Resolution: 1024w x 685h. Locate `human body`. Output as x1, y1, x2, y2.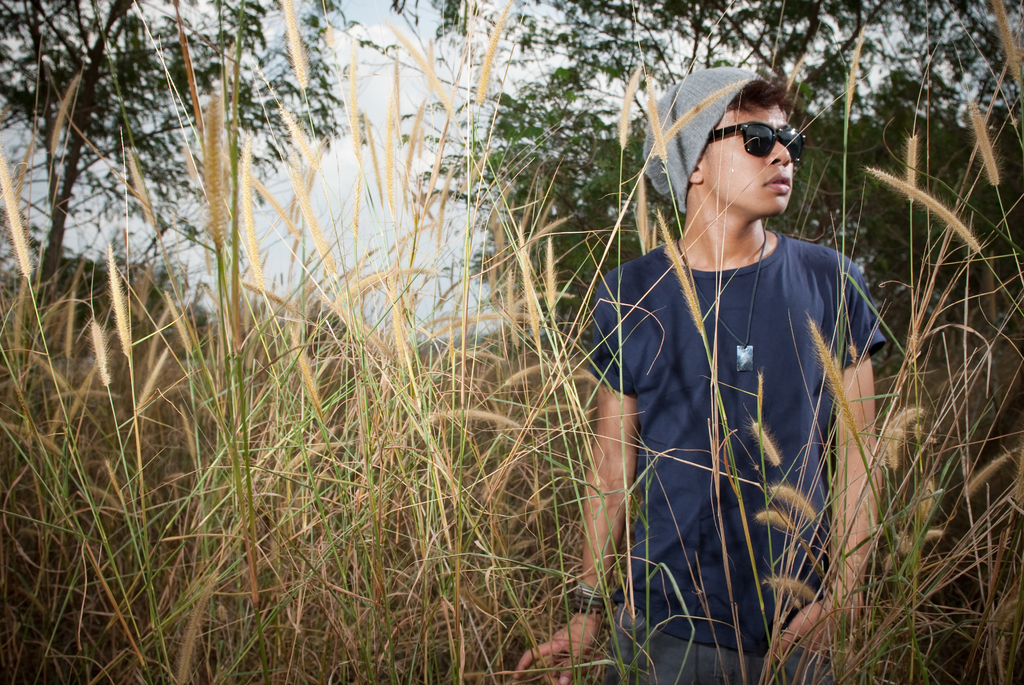
539, 66, 913, 669.
